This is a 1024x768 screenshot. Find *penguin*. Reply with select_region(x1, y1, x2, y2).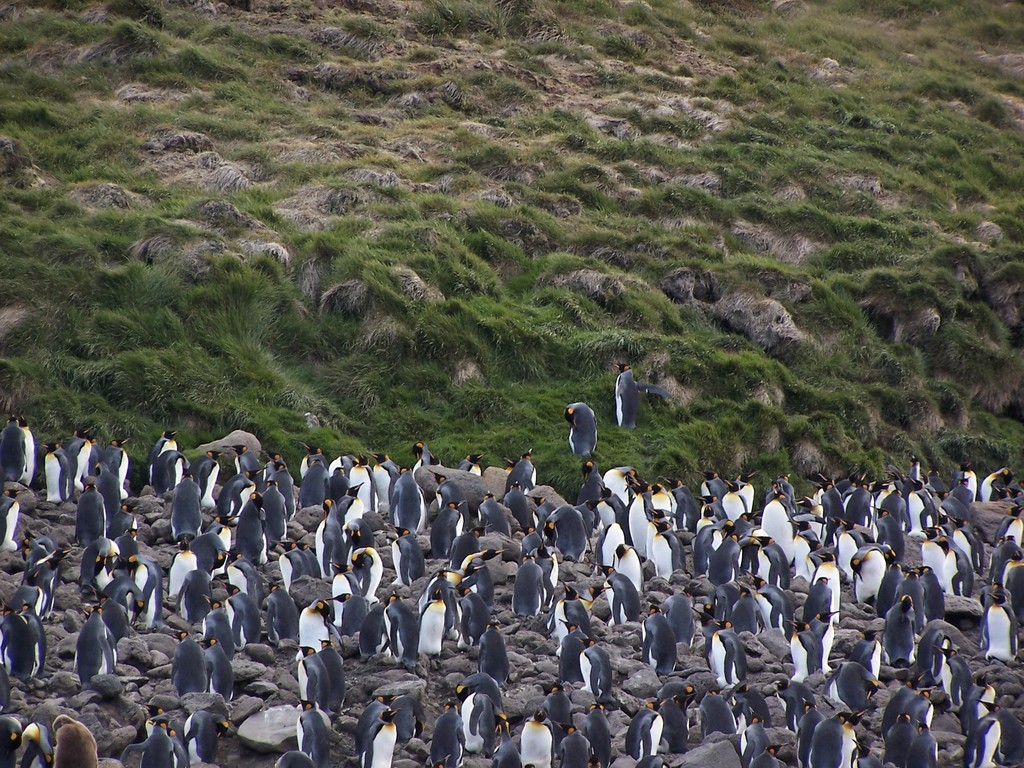
select_region(499, 490, 530, 541).
